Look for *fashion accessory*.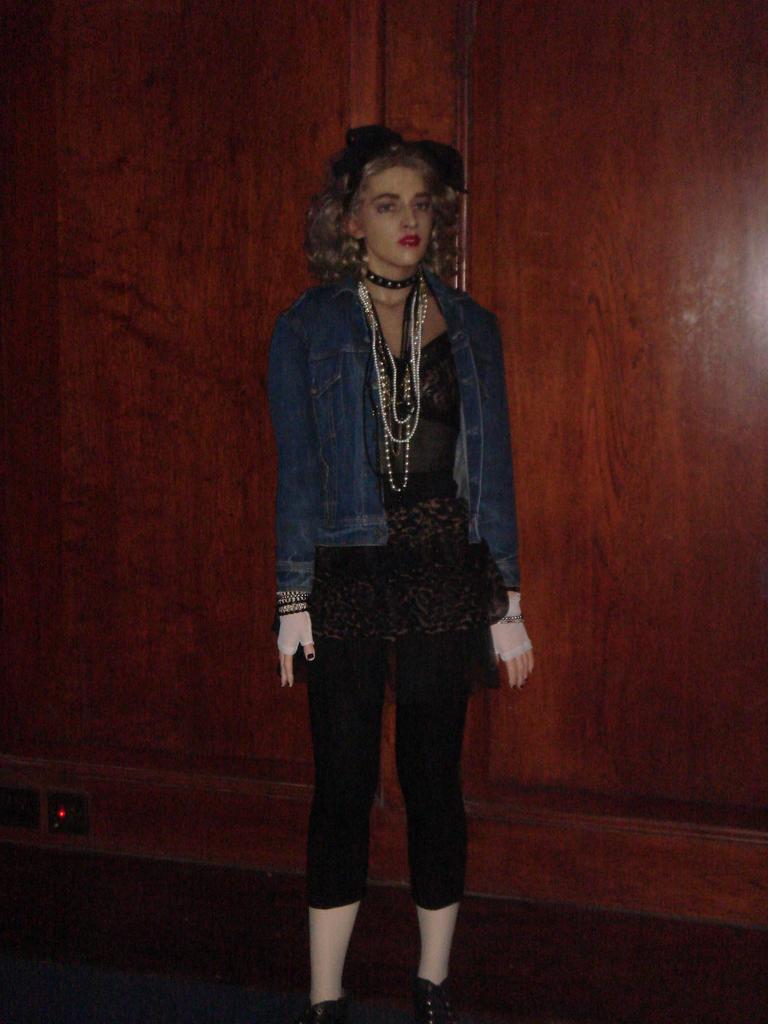
Found: 274, 586, 310, 620.
